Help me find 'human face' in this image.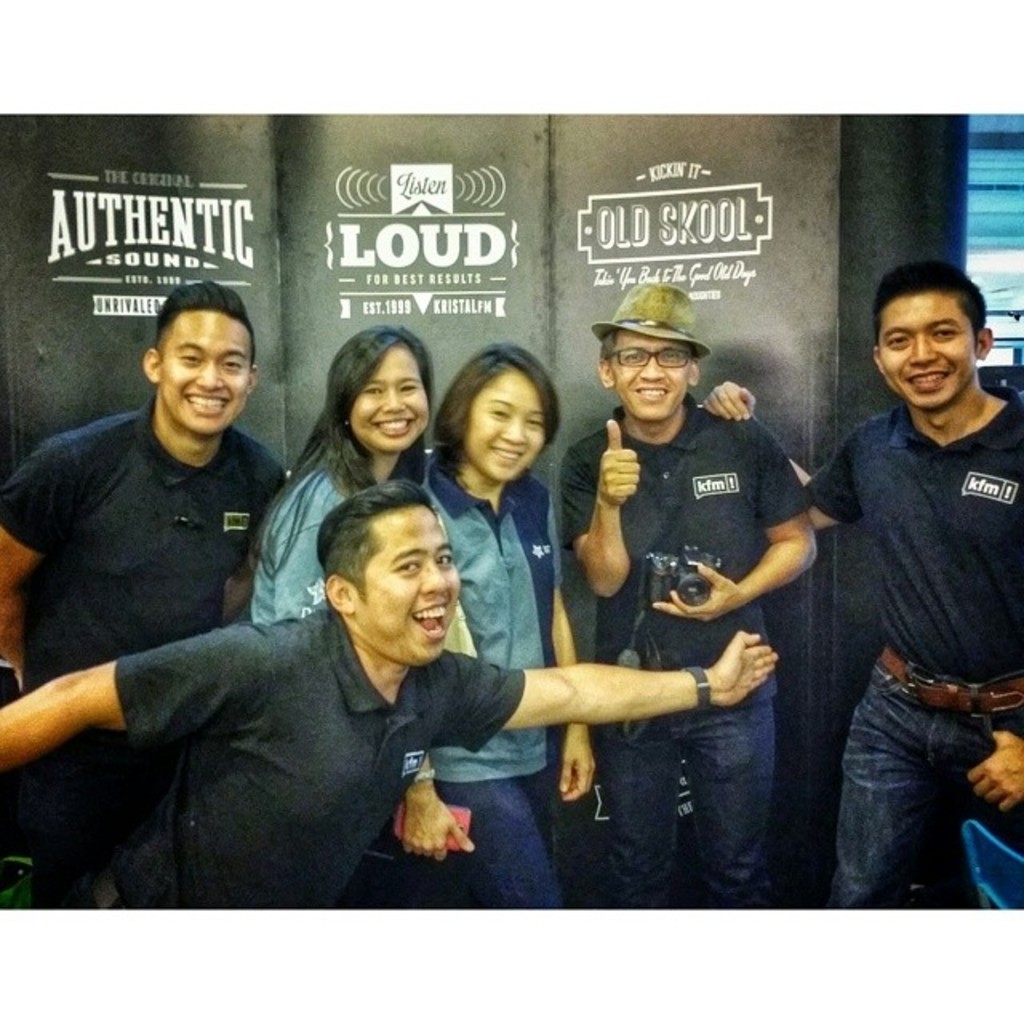
Found it: [left=610, top=336, right=683, bottom=418].
